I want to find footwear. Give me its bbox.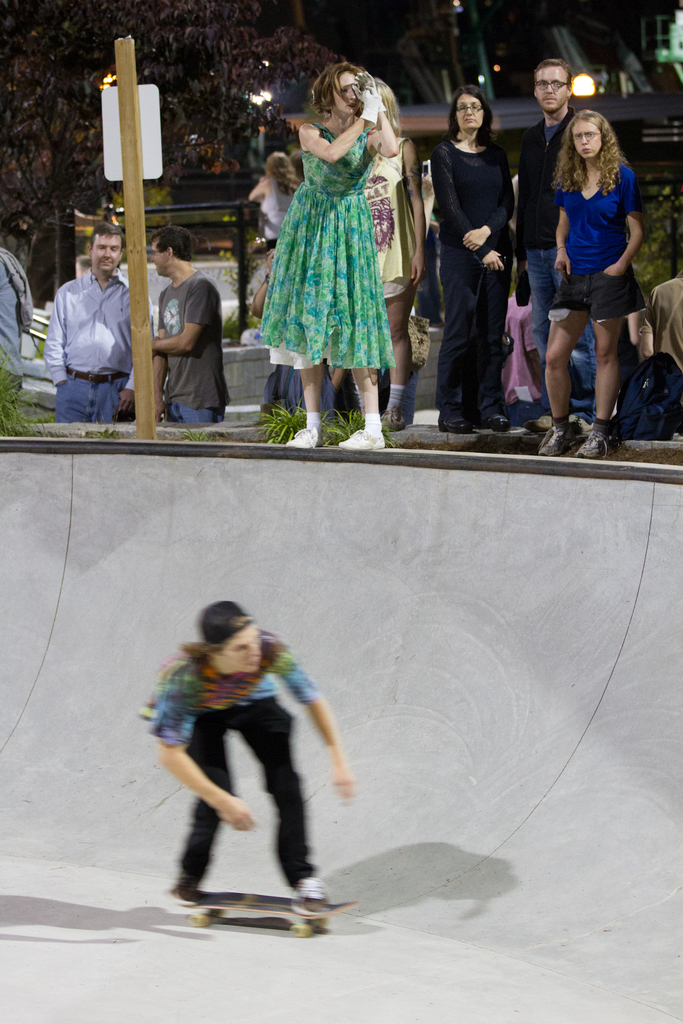
crop(381, 410, 407, 431).
